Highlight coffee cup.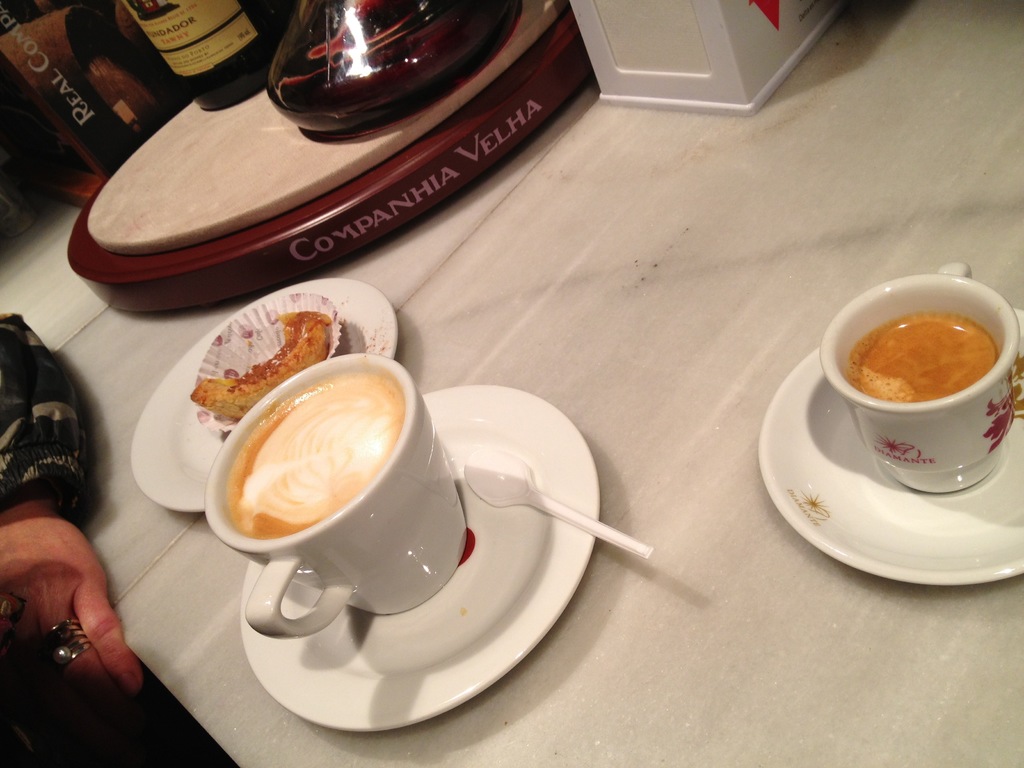
Highlighted region: pyautogui.locateOnScreen(202, 347, 476, 641).
